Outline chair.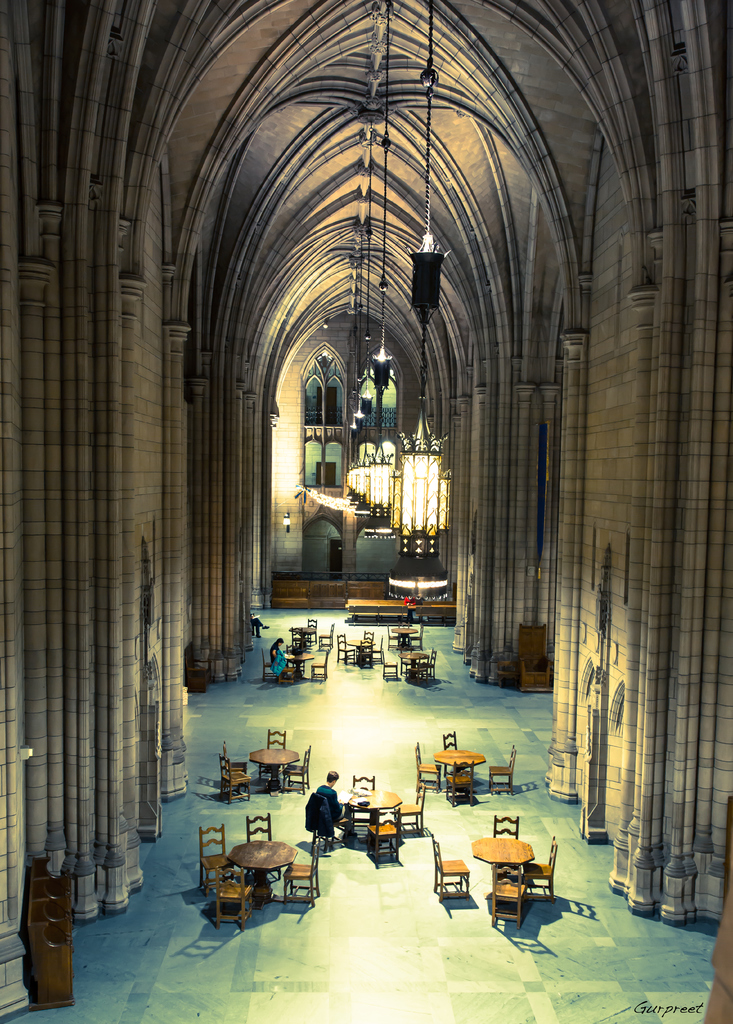
Outline: left=262, top=726, right=286, bottom=774.
